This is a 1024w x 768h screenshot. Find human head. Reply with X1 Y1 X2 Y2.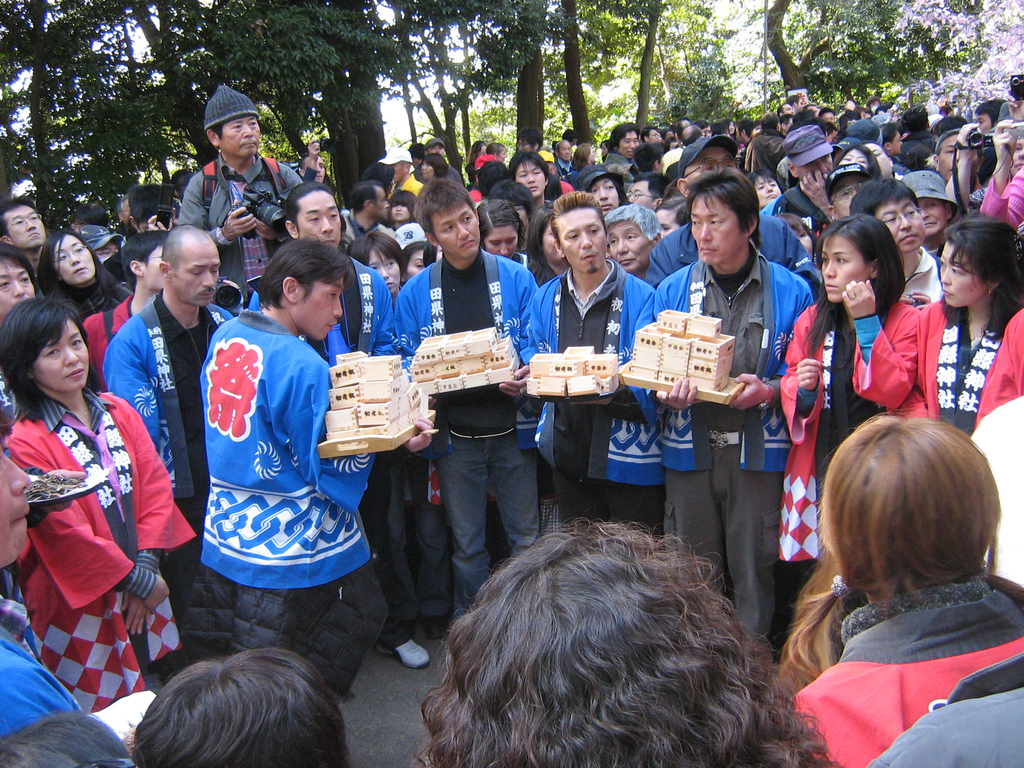
8 296 93 397.
